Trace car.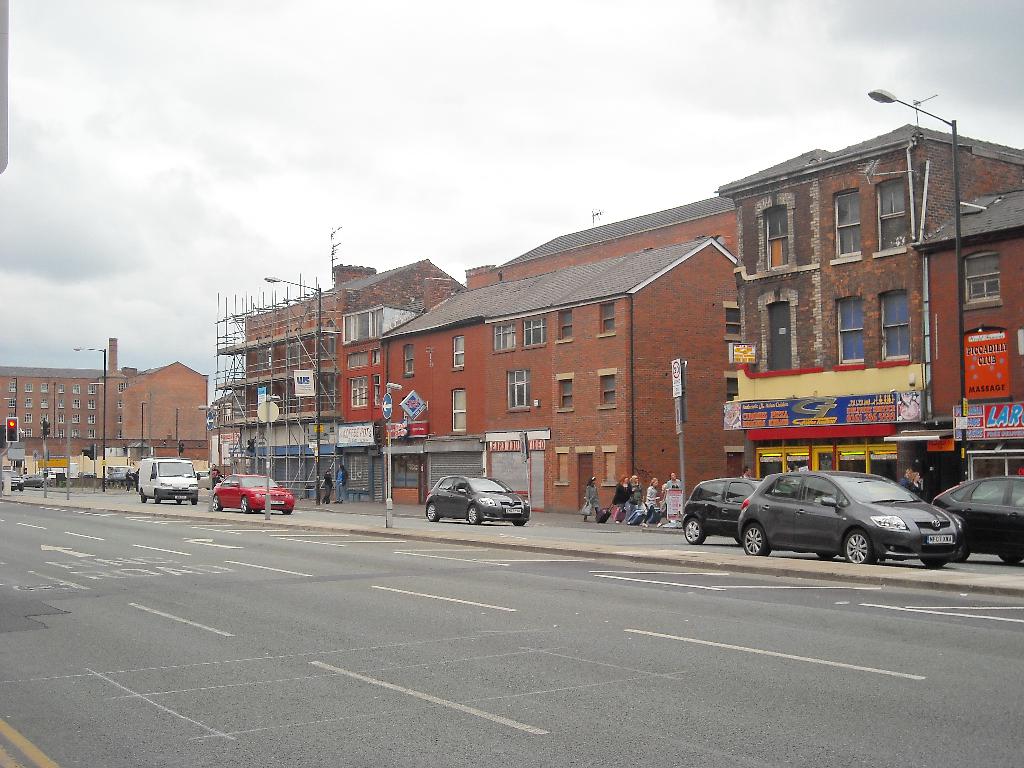
Traced to BBox(680, 476, 759, 547).
